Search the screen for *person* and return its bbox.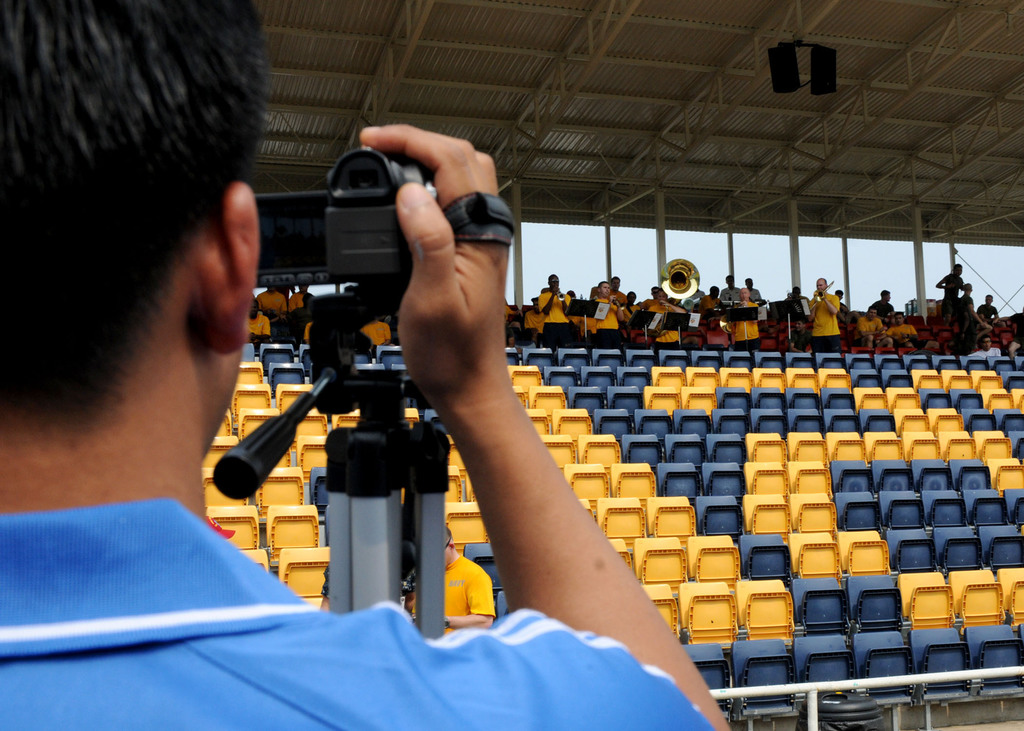
Found: [0,0,733,730].
